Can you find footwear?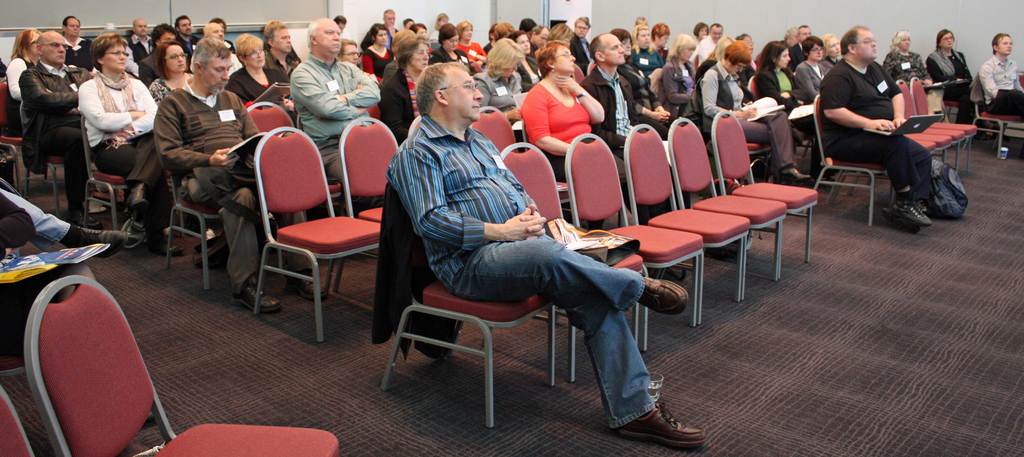
Yes, bounding box: [left=883, top=206, right=917, bottom=232].
